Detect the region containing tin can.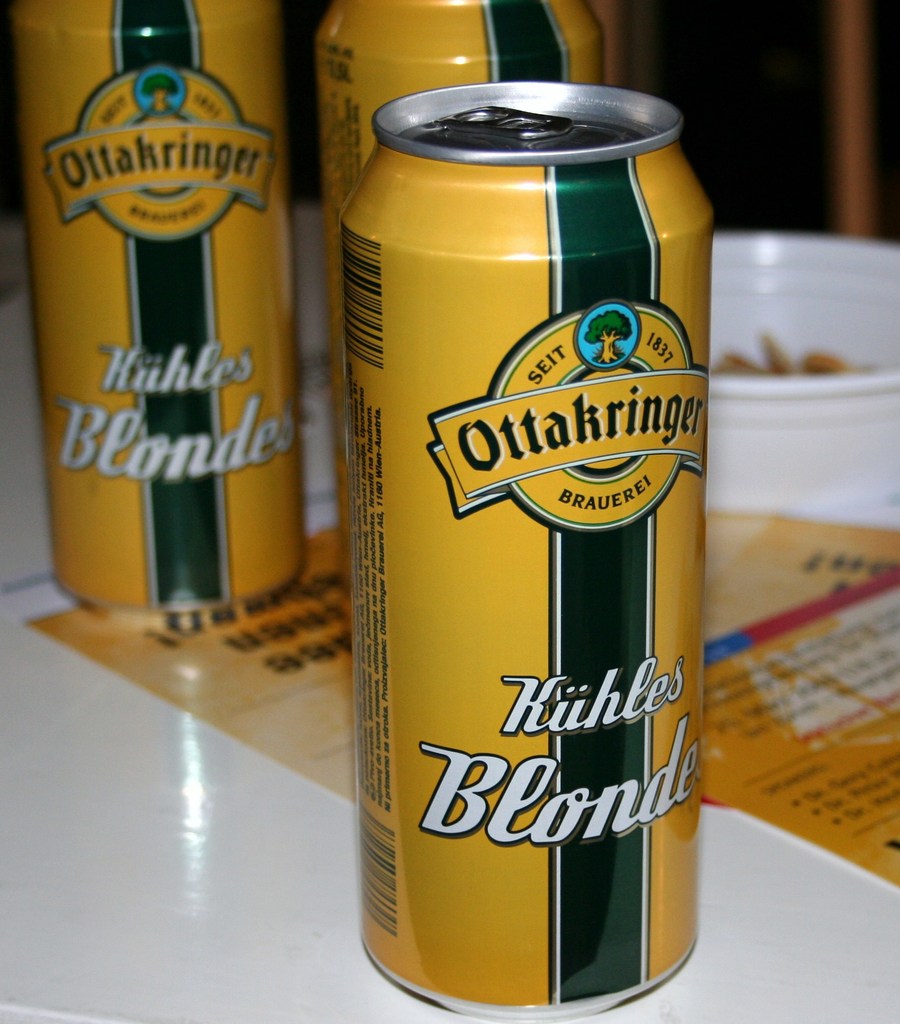
298 0 653 636.
